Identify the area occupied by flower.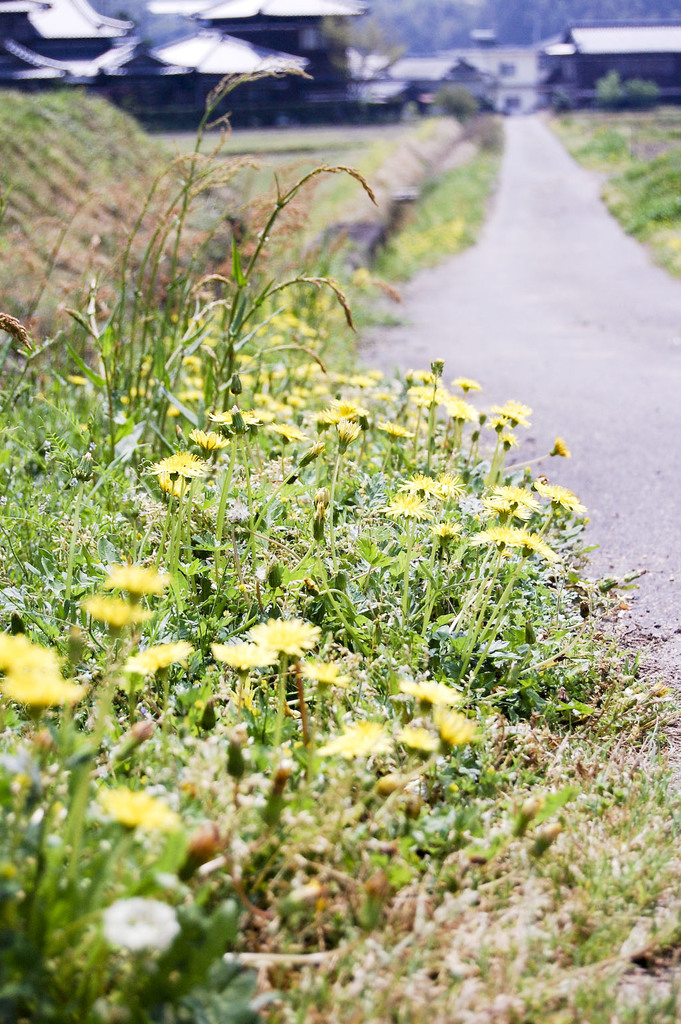
Area: crop(0, 669, 86, 707).
